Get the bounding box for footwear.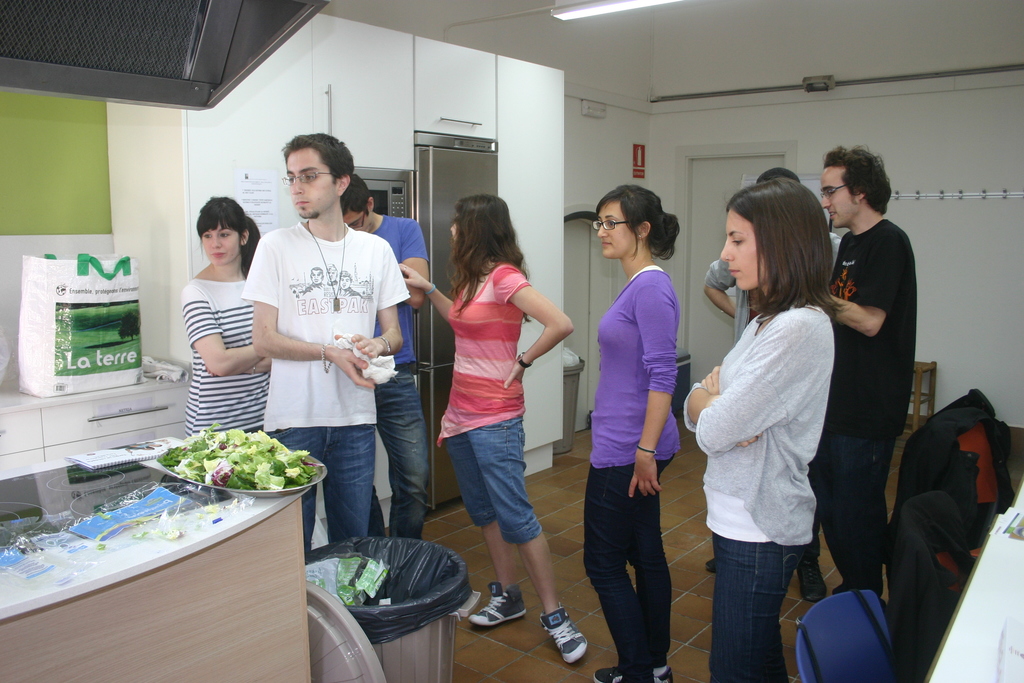
594, 664, 674, 682.
